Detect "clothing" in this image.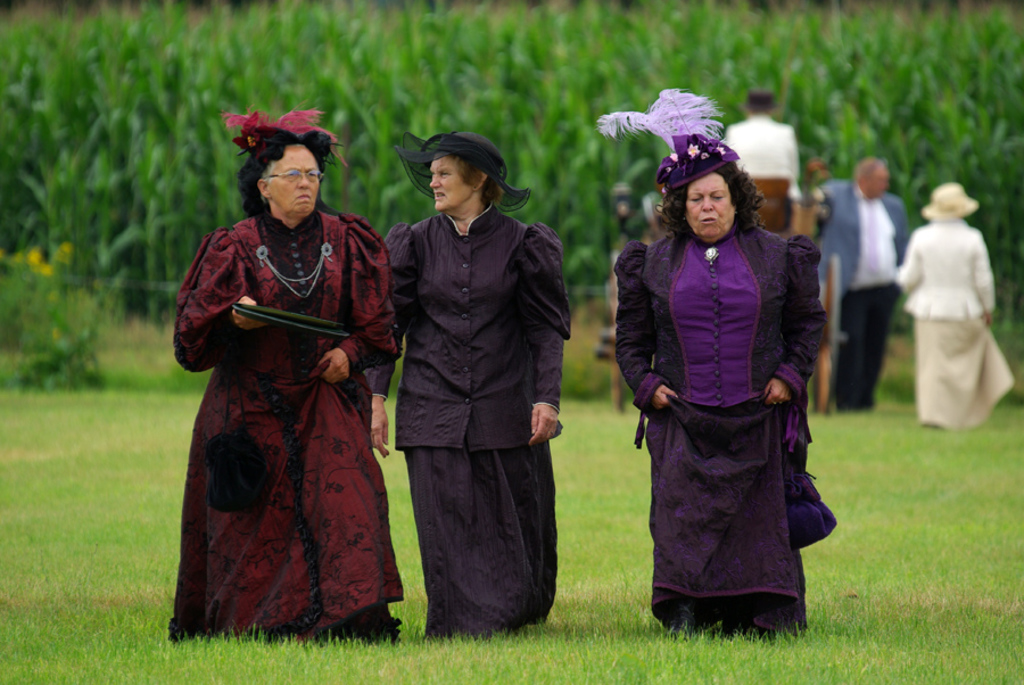
Detection: detection(398, 212, 570, 446).
